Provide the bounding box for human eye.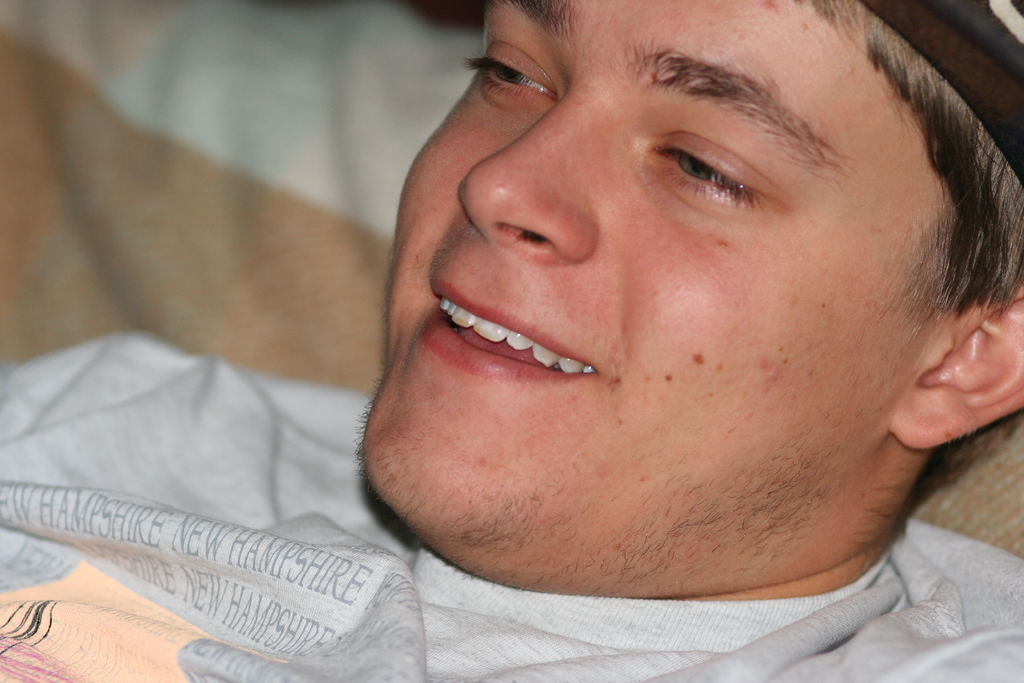
673,133,780,197.
